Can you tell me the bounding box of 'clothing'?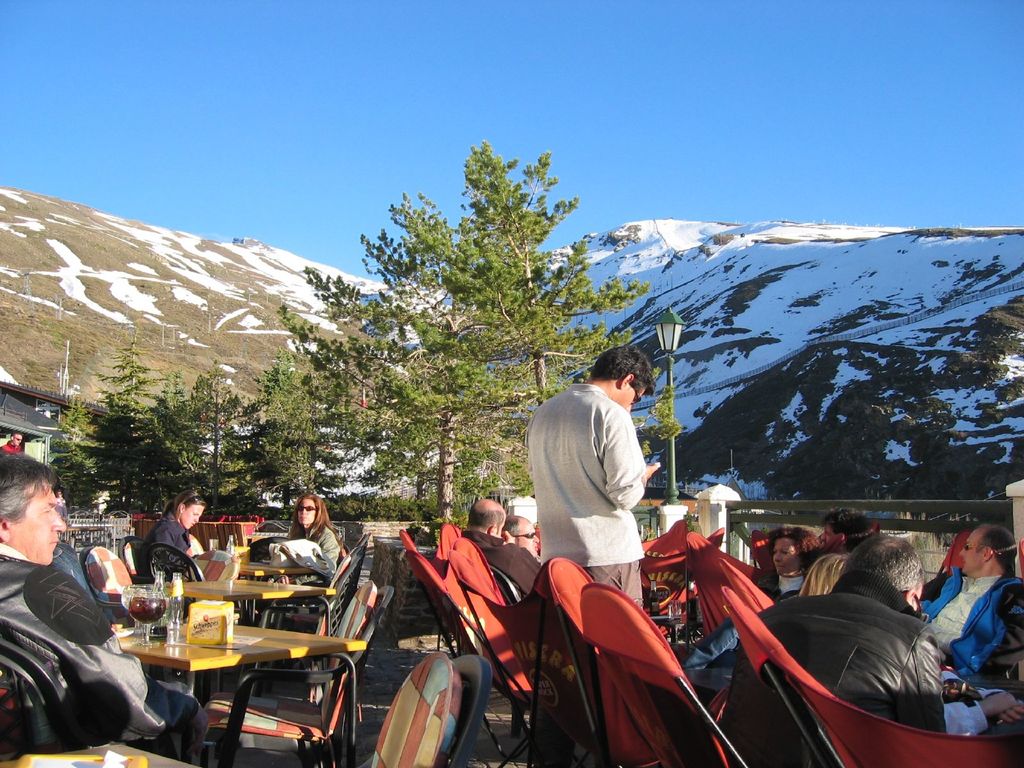
bbox=(294, 518, 356, 628).
